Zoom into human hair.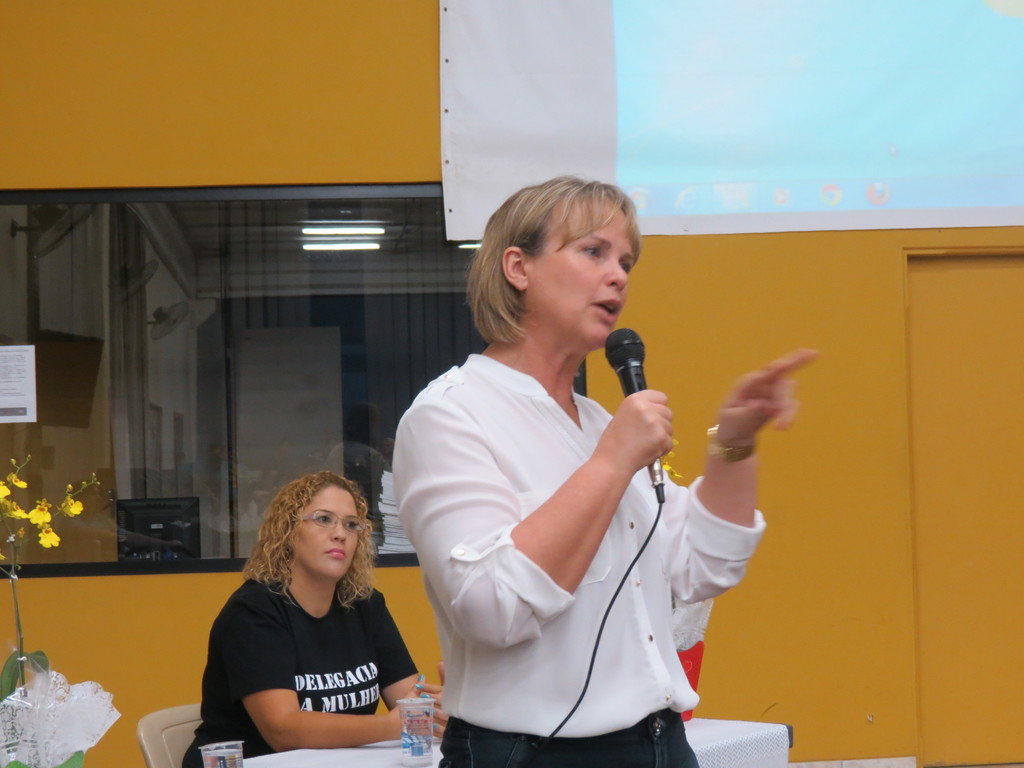
Zoom target: x1=457 y1=180 x2=631 y2=356.
